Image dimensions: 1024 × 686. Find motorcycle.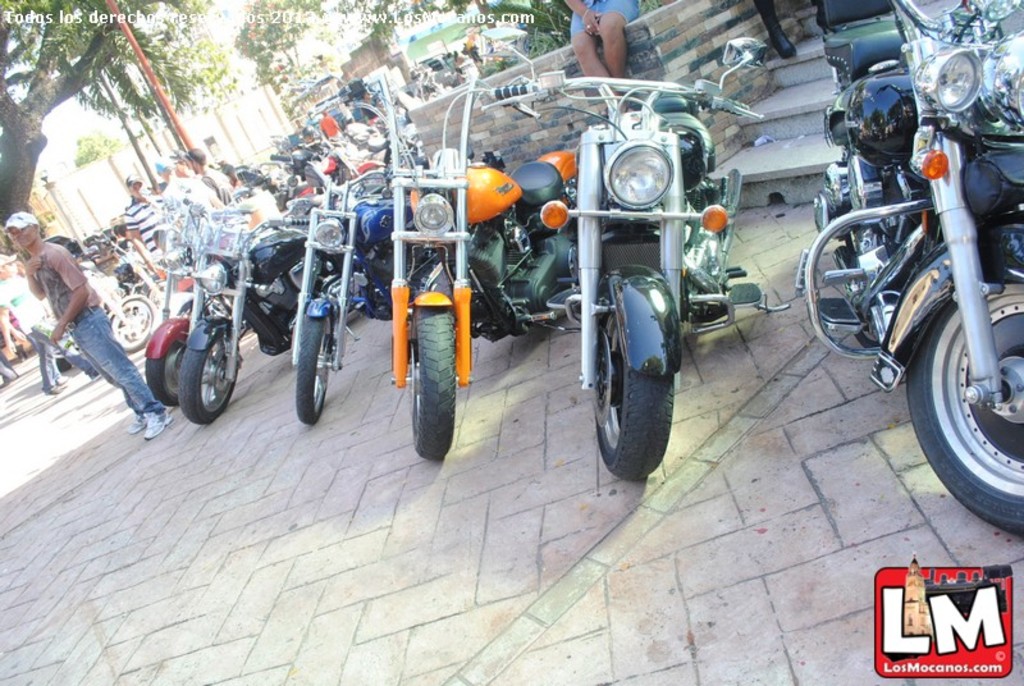
left=266, top=147, right=419, bottom=429.
